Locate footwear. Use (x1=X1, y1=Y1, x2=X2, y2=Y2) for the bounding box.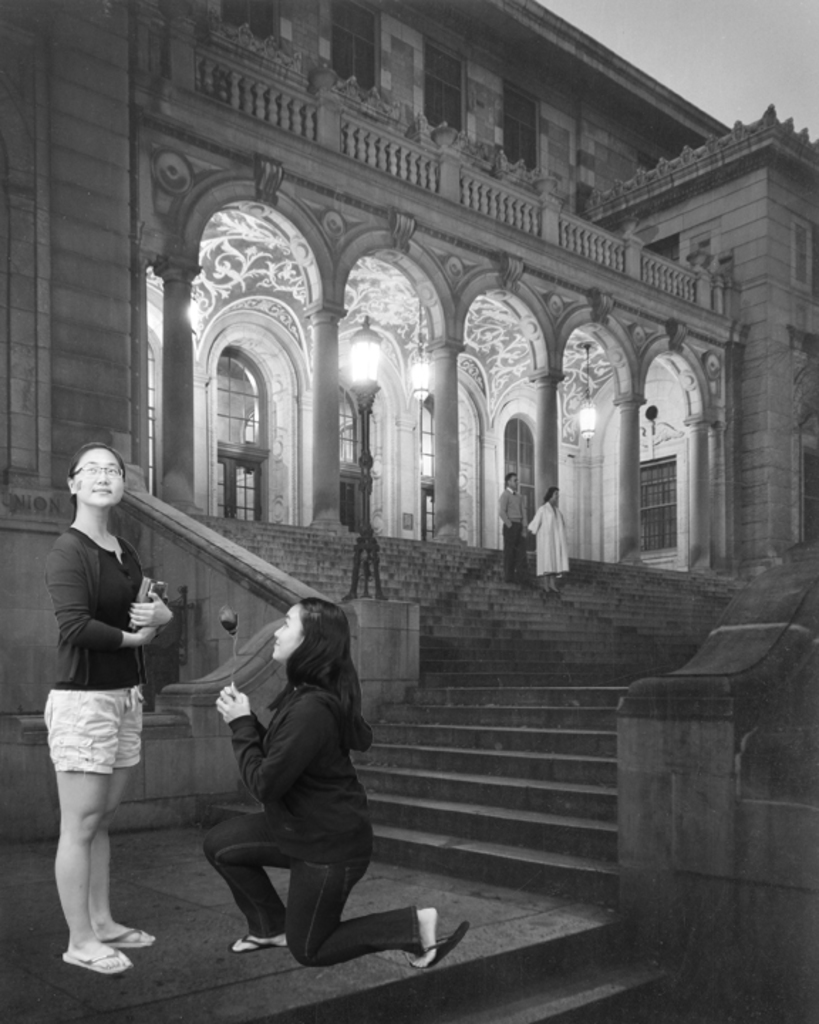
(x1=547, y1=580, x2=562, y2=597).
